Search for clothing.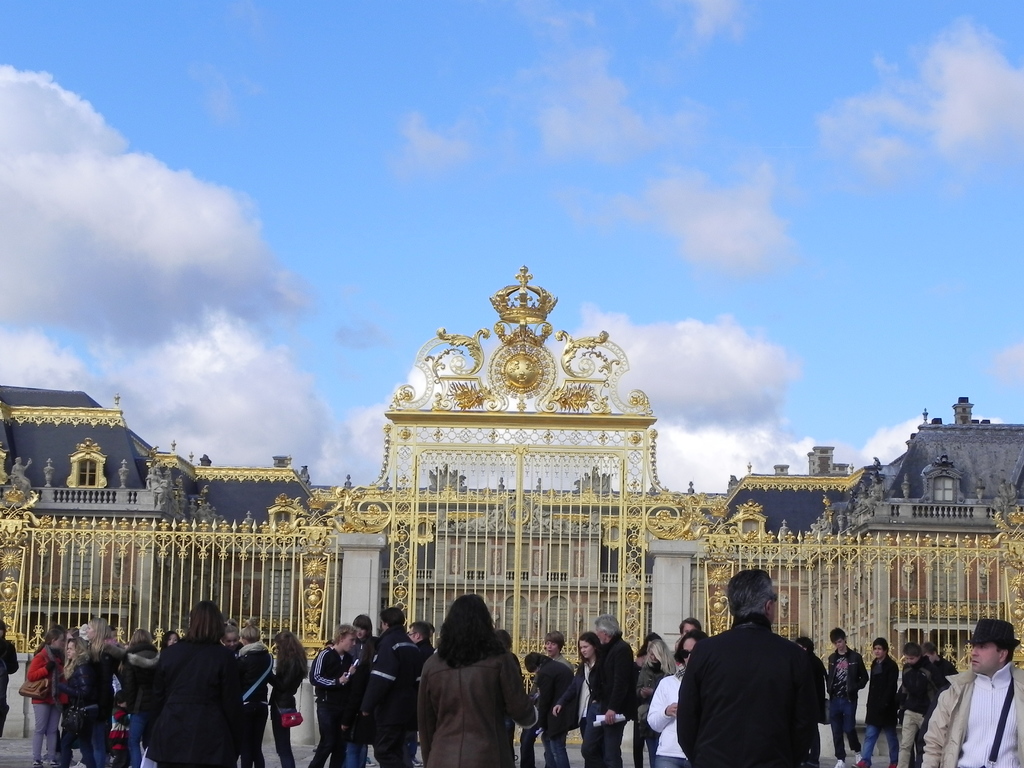
Found at 28, 646, 60, 762.
